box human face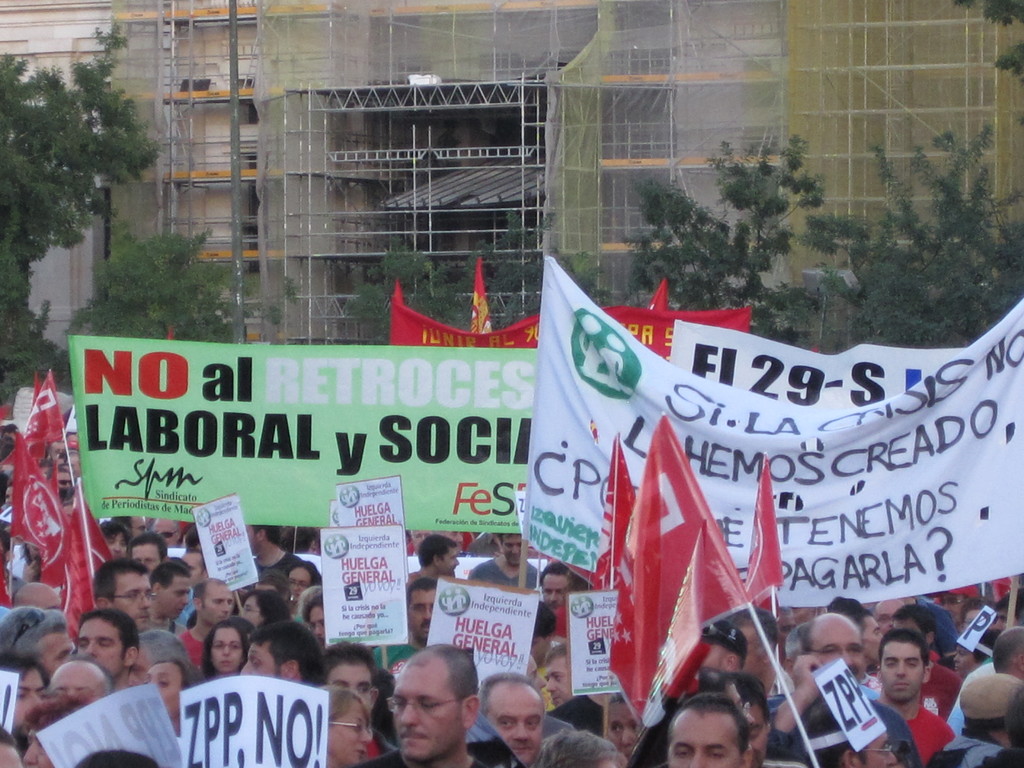
<box>436,546,459,579</box>
